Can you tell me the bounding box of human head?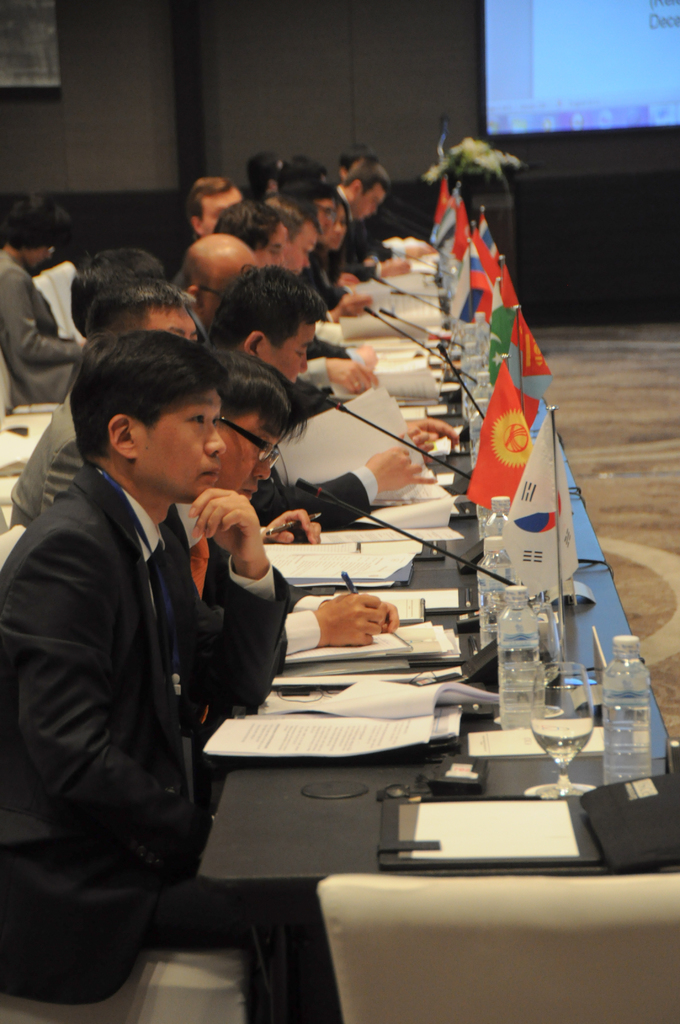
x1=208 y1=261 x2=332 y2=387.
